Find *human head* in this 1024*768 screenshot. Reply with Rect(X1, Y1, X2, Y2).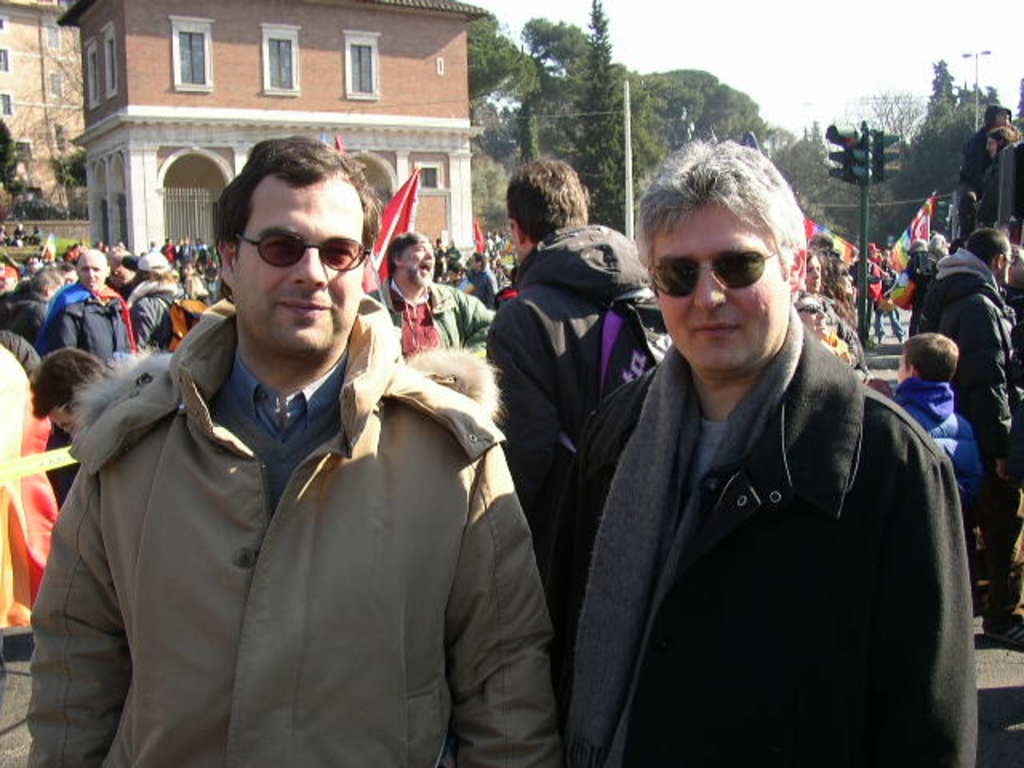
Rect(229, 131, 389, 386).
